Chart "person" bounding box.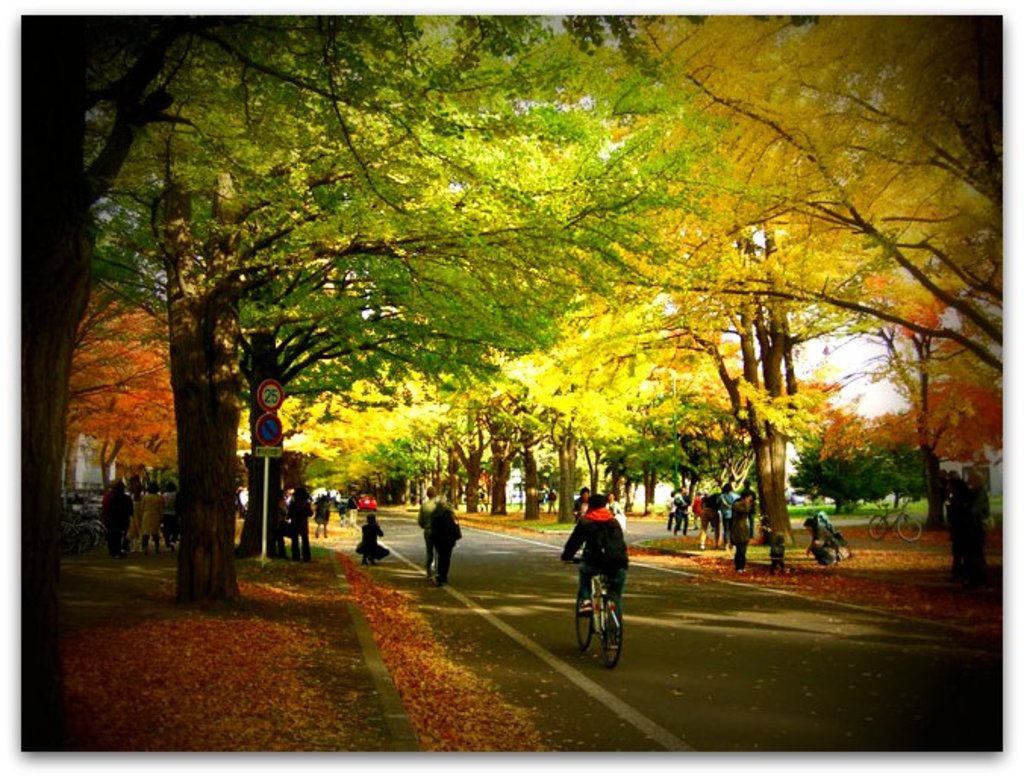
Charted: (668,485,694,526).
